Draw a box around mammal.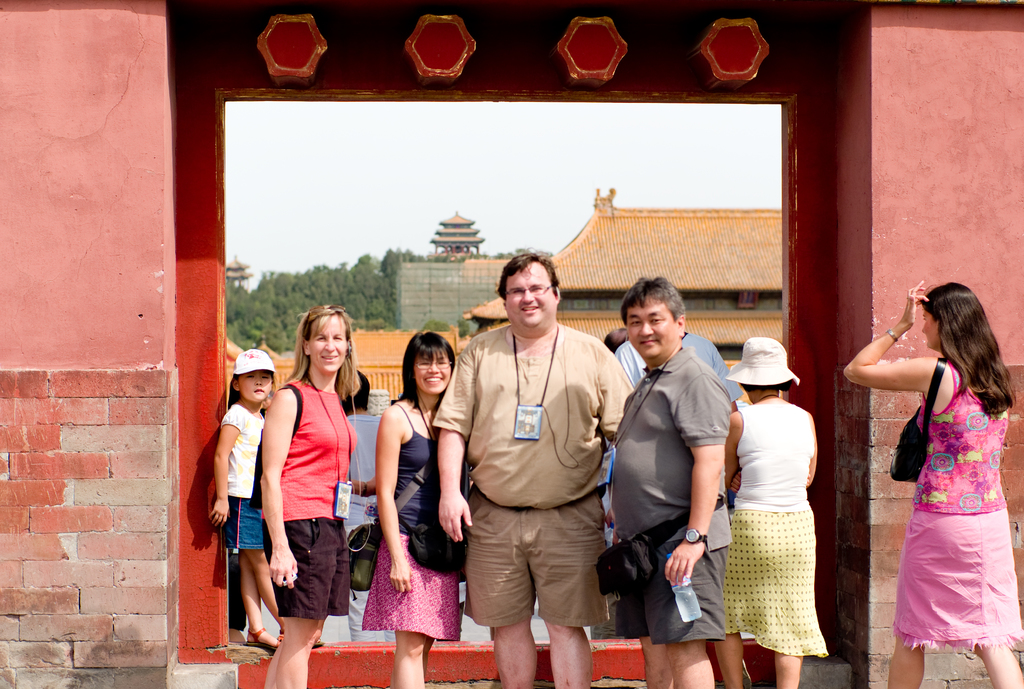
598/323/628/358.
